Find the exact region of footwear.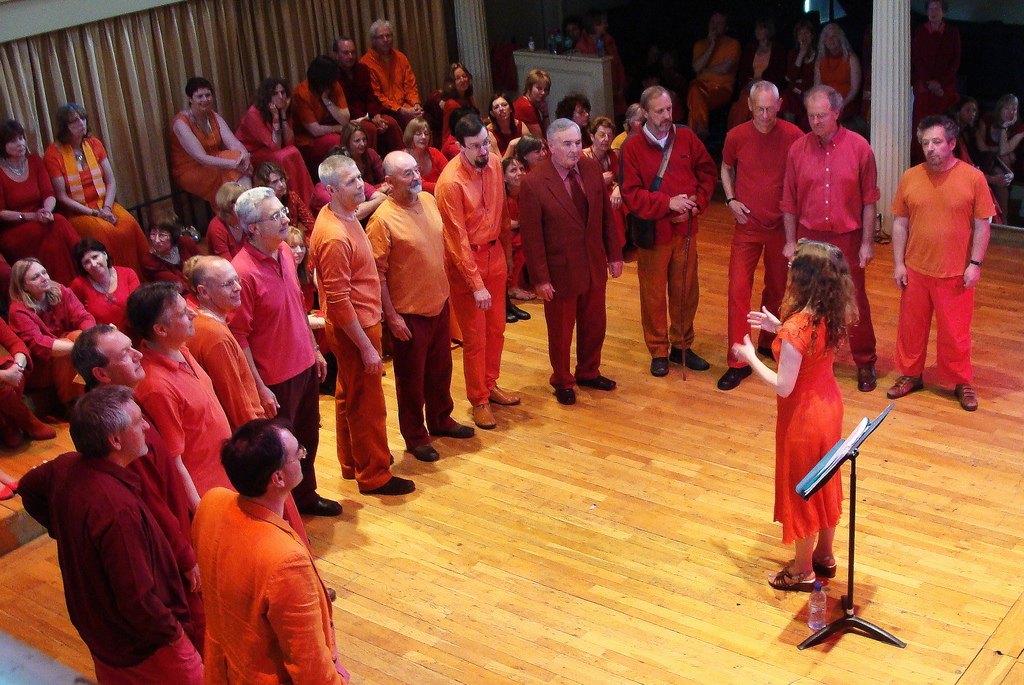
Exact region: <bbox>715, 365, 753, 392</bbox>.
